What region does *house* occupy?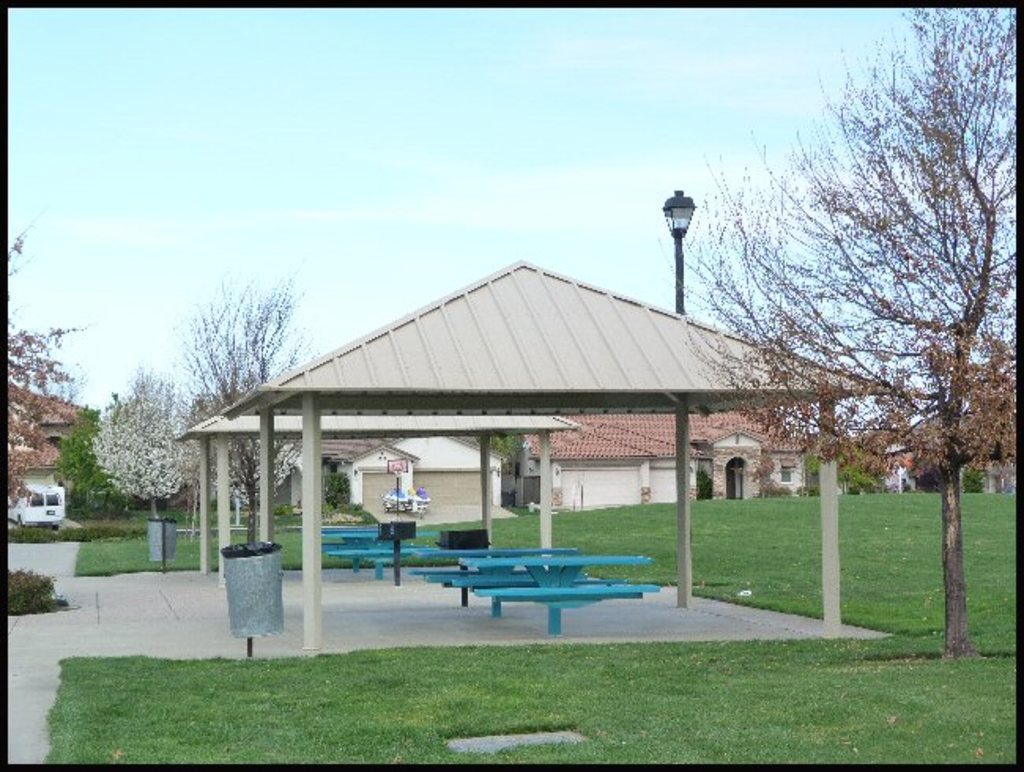
0, 451, 66, 482.
